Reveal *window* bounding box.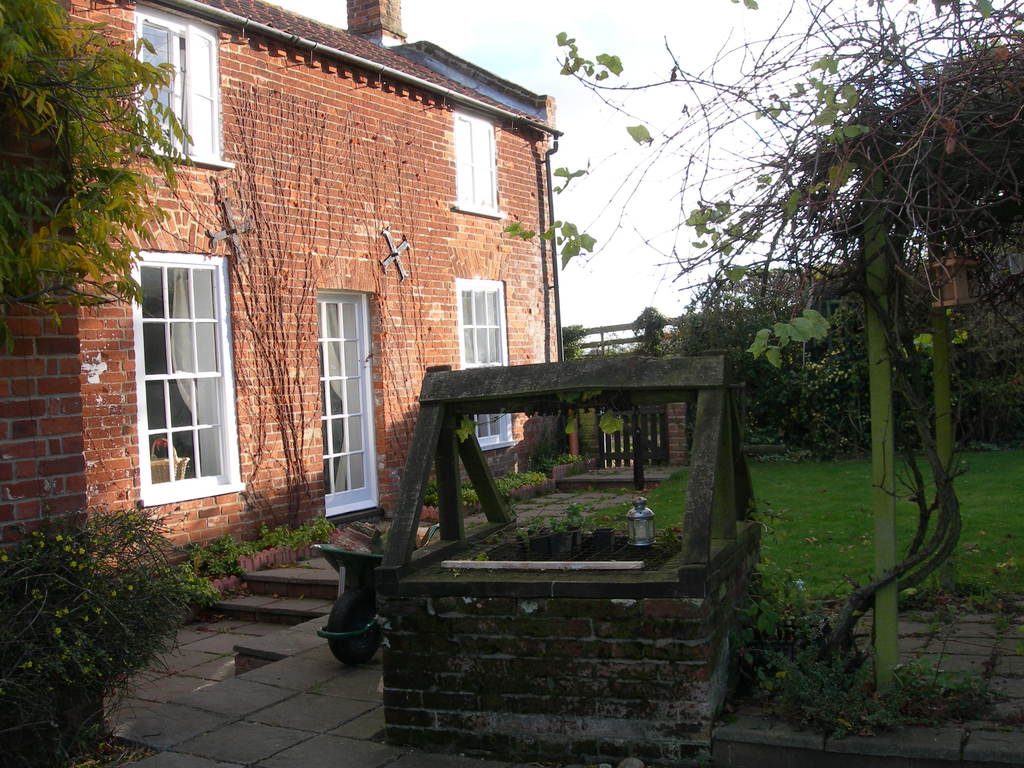
Revealed: x1=124, y1=223, x2=237, y2=521.
